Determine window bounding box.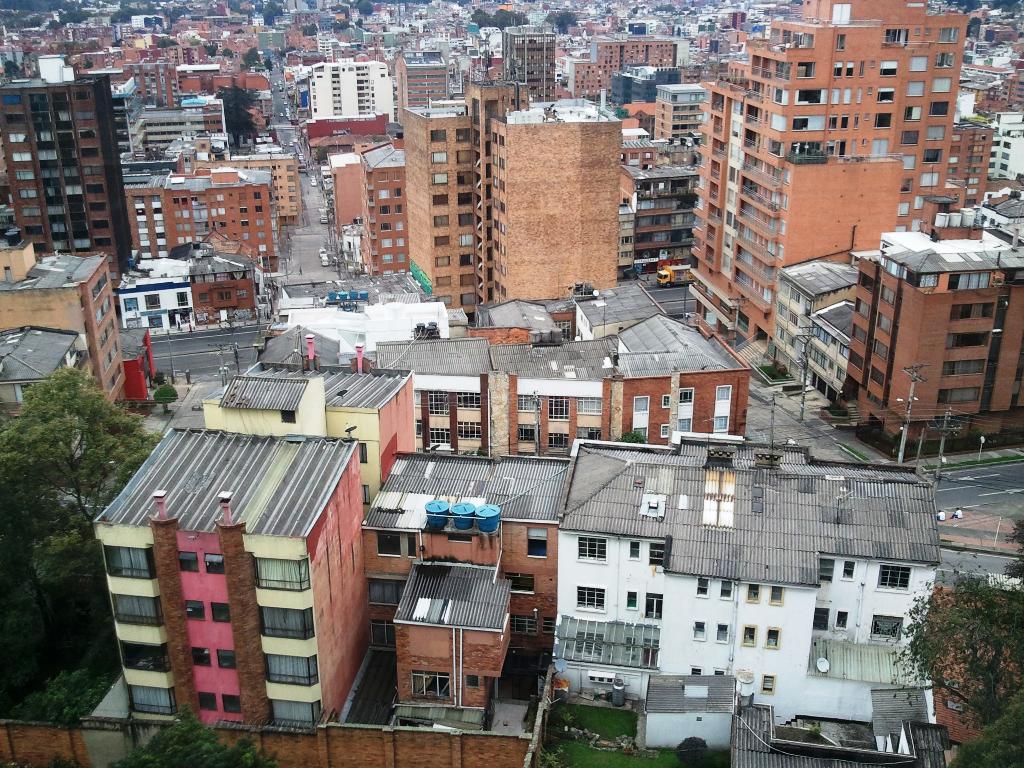
Determined: box=[447, 534, 472, 541].
